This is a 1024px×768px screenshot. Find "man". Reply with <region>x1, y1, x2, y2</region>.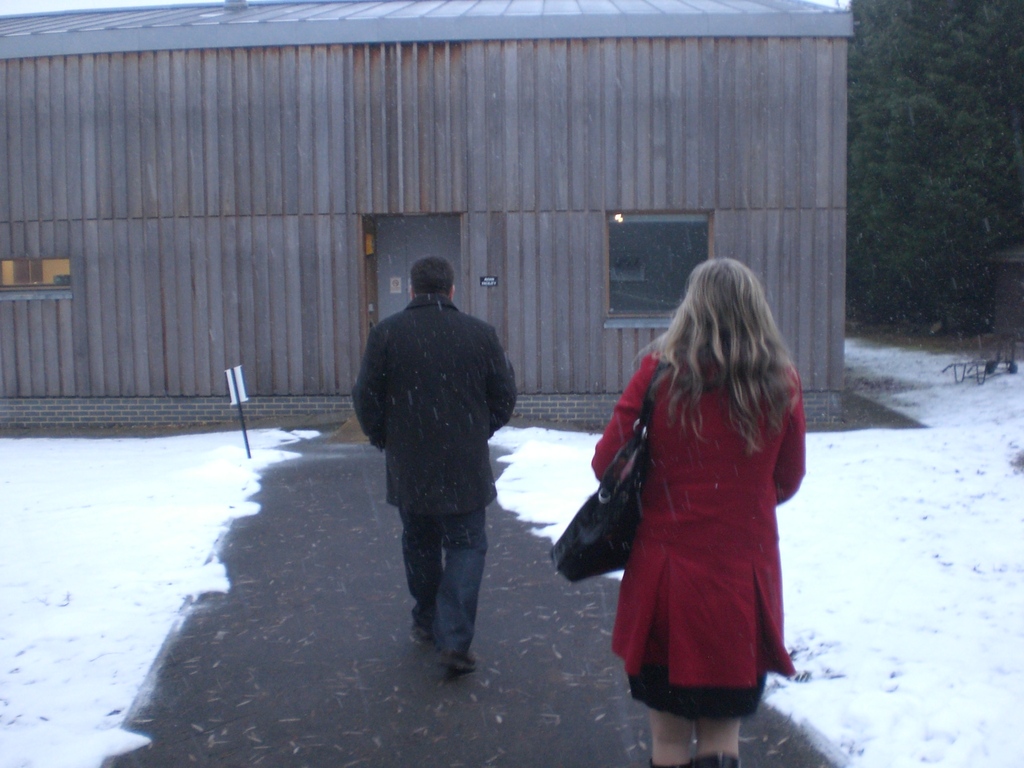
<region>353, 250, 526, 664</region>.
